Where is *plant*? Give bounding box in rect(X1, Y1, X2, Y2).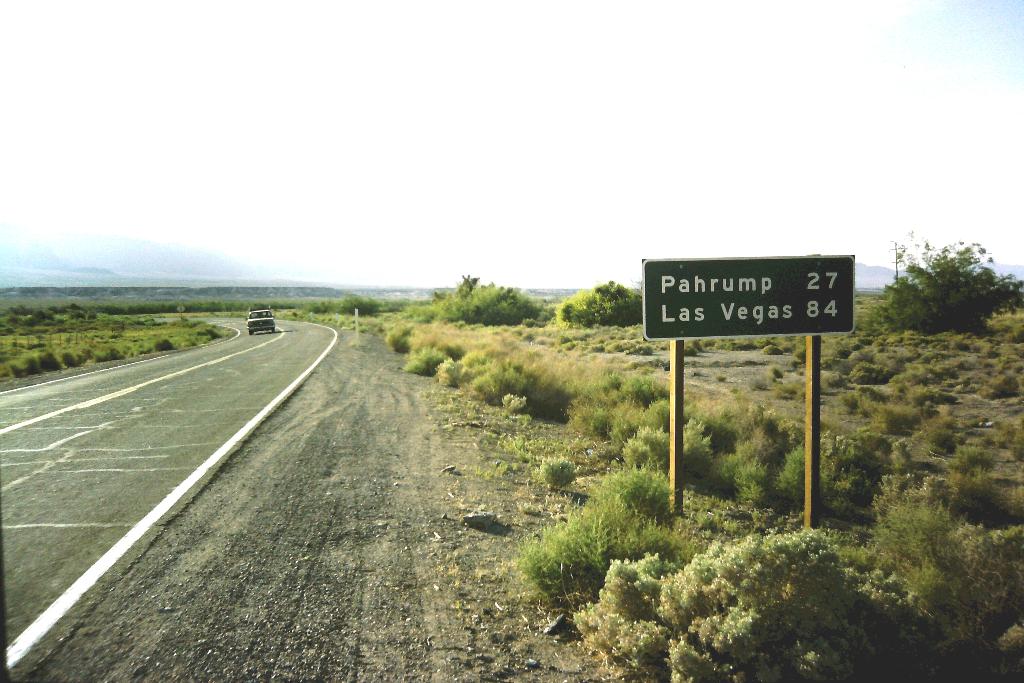
rect(540, 453, 578, 503).
